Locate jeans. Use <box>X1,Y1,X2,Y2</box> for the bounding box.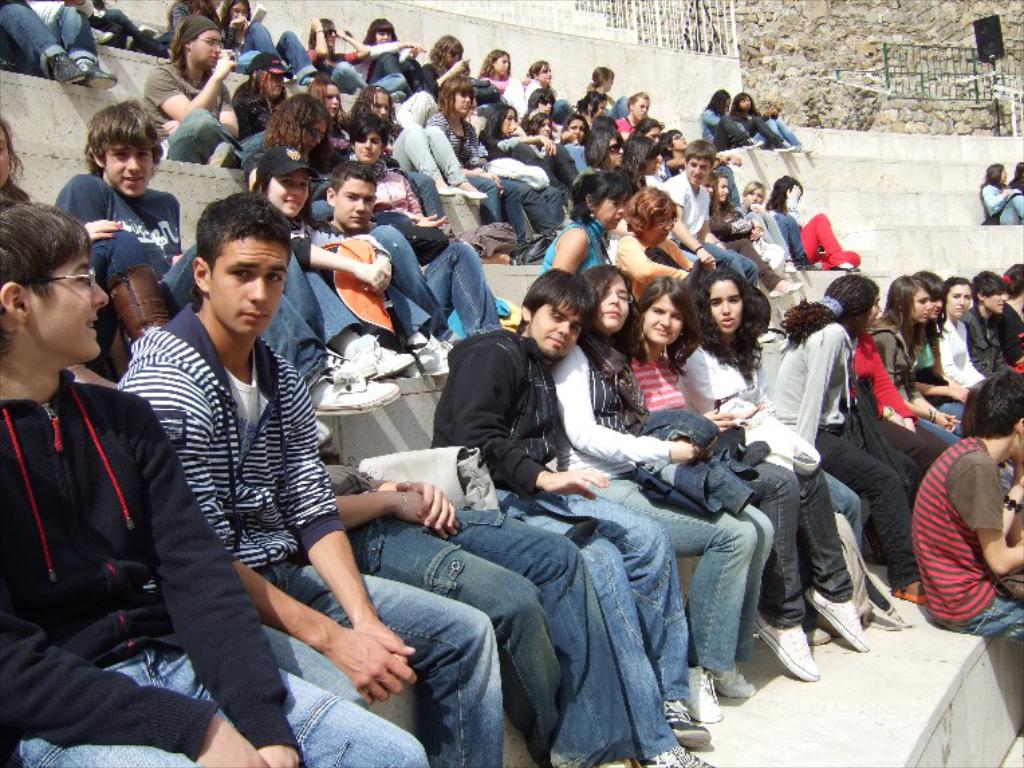
<box>164,244,328,375</box>.
